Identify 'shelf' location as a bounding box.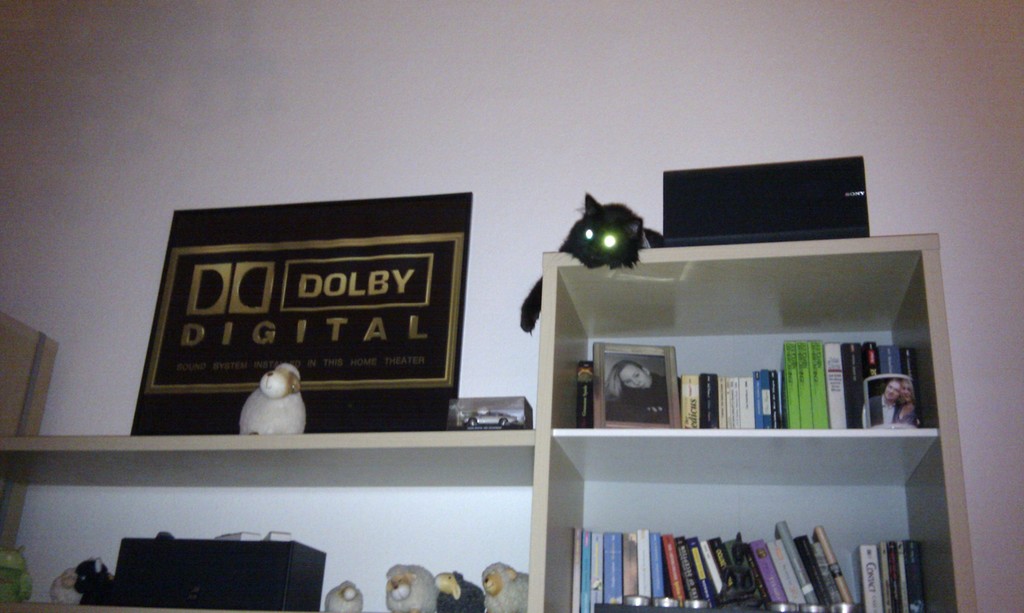
x1=0, y1=227, x2=982, y2=612.
